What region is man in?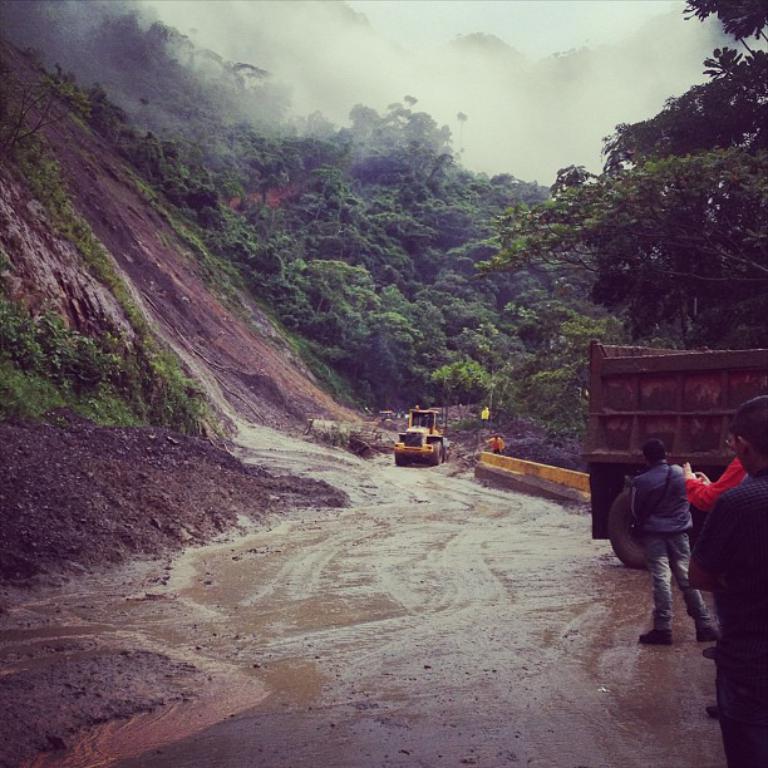
(620,440,729,648).
